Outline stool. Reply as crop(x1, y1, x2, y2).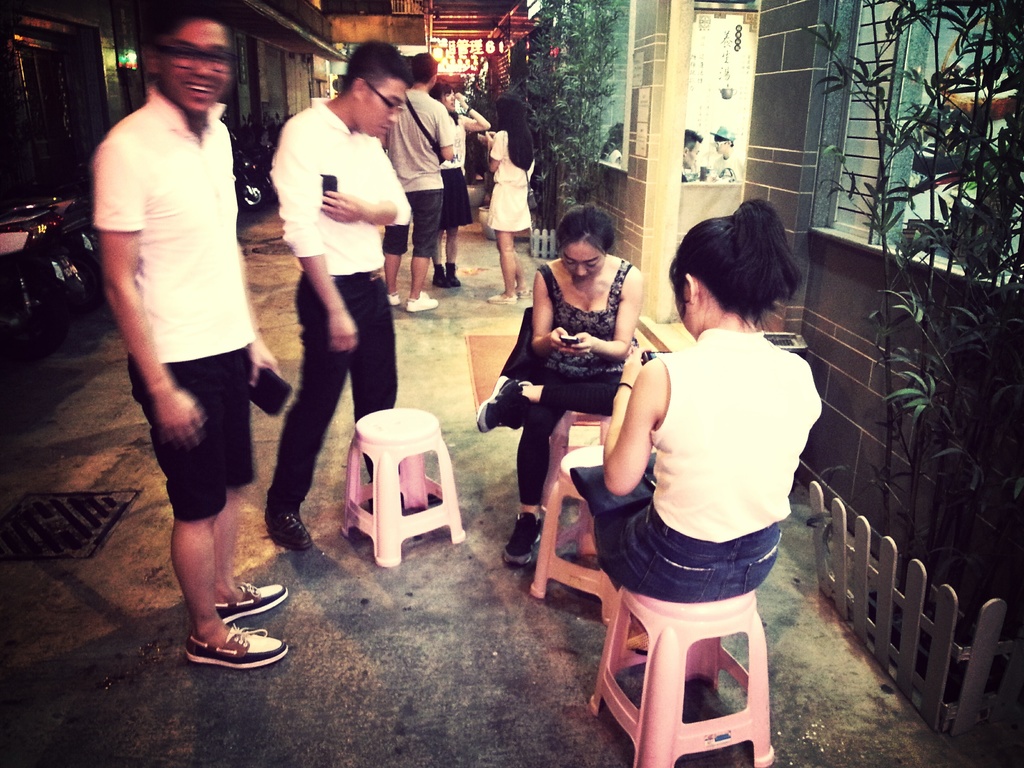
crop(543, 413, 609, 508).
